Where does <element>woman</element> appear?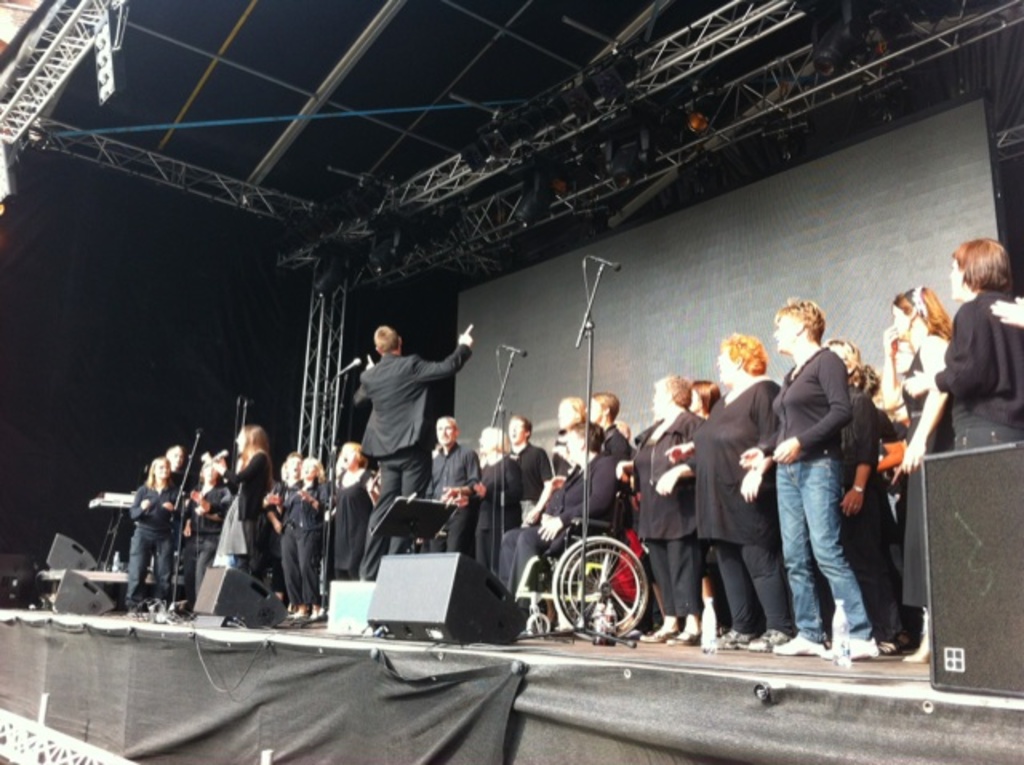
Appears at BBox(272, 451, 302, 607).
